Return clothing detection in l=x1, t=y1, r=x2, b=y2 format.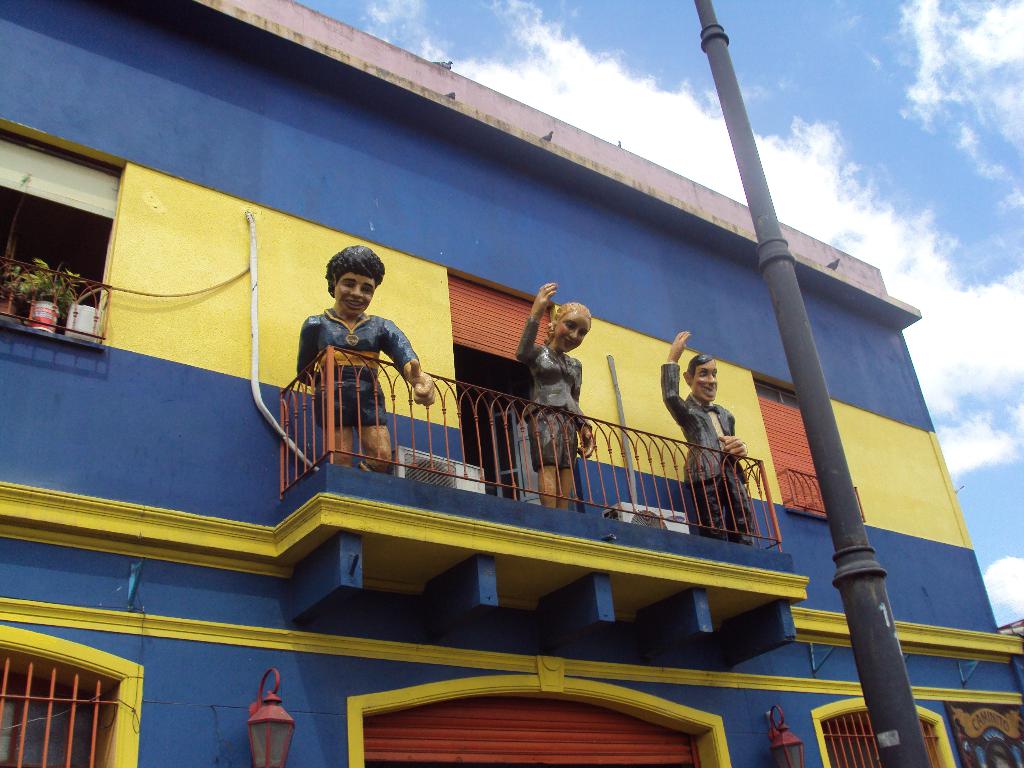
l=296, t=308, r=416, b=430.
